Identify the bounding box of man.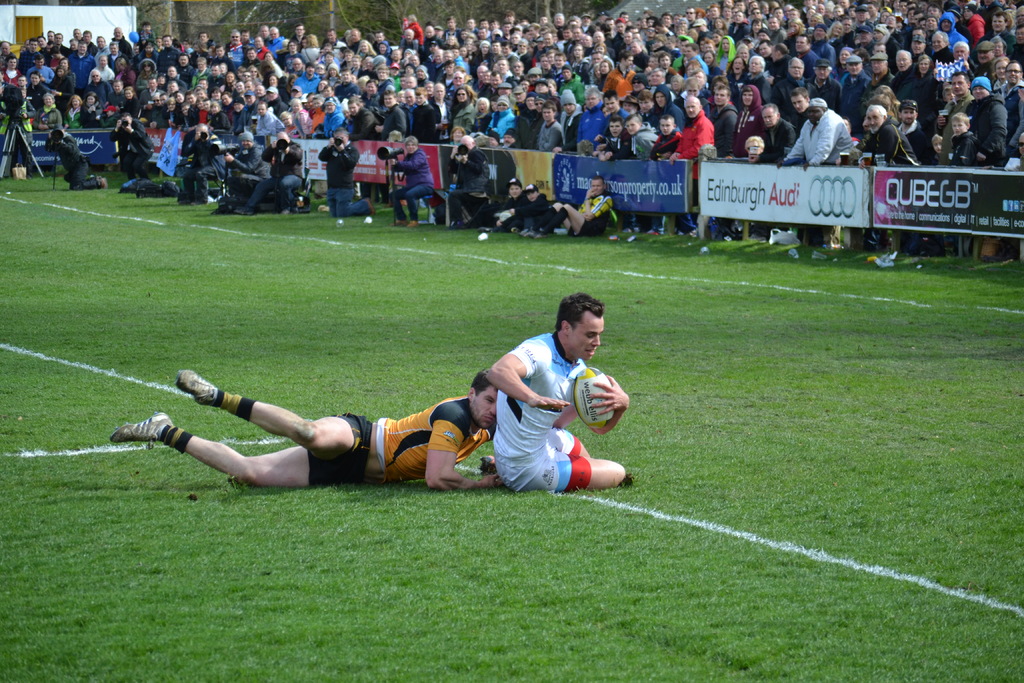
rect(175, 119, 226, 201).
